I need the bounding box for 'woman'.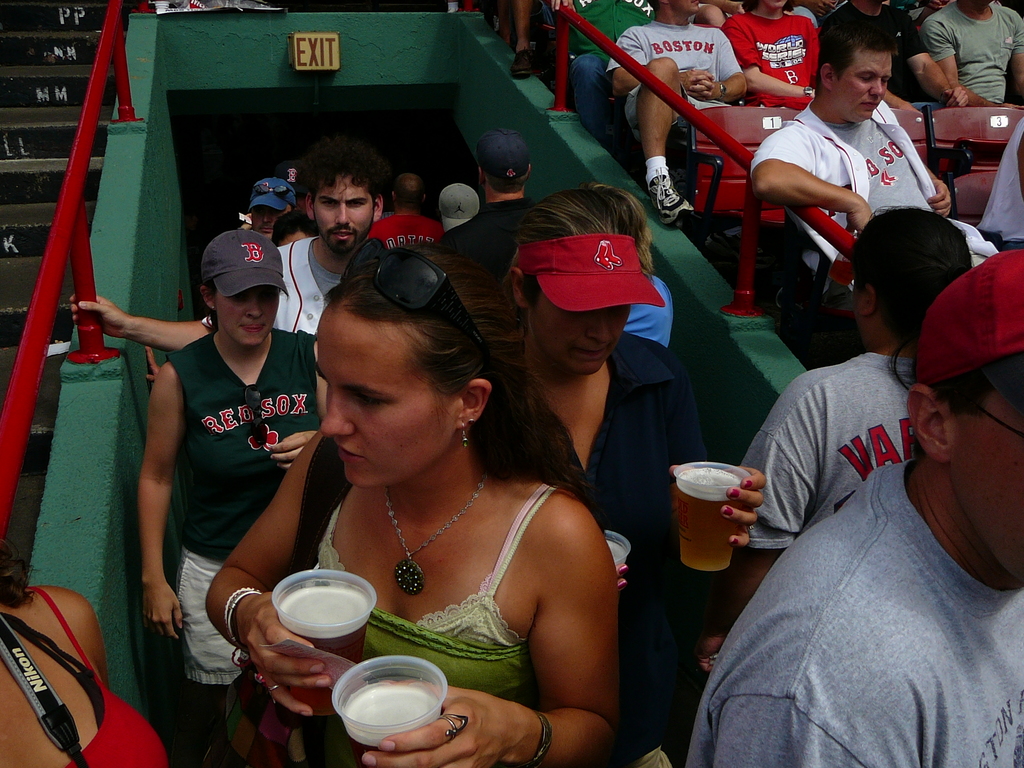
Here it is: detection(134, 226, 342, 762).
